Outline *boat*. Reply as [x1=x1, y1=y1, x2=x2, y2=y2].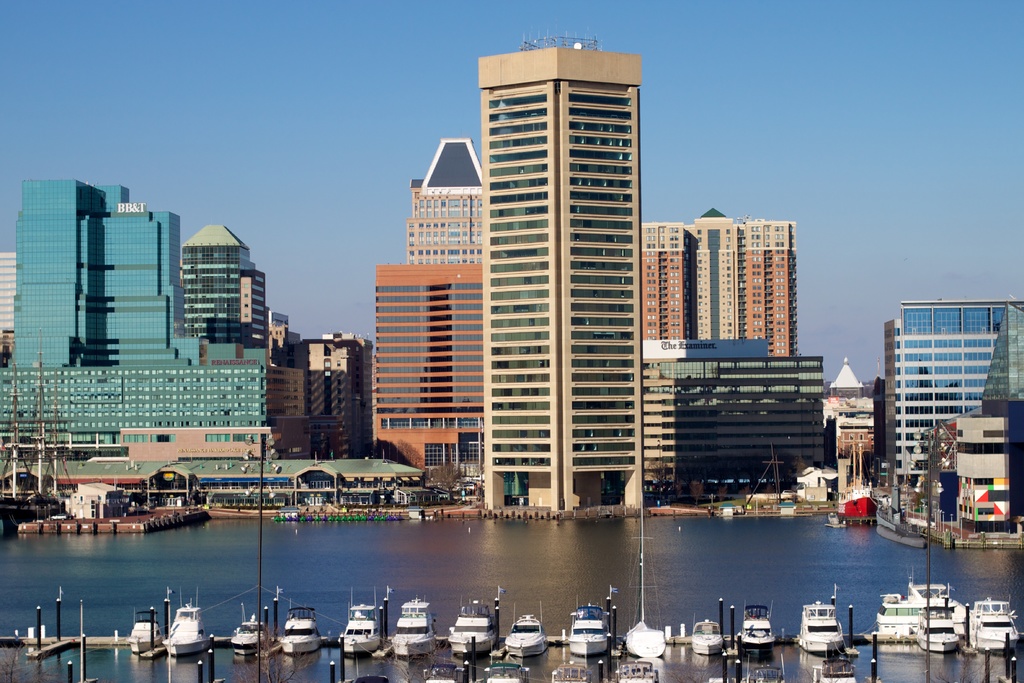
[x1=127, y1=605, x2=164, y2=658].
